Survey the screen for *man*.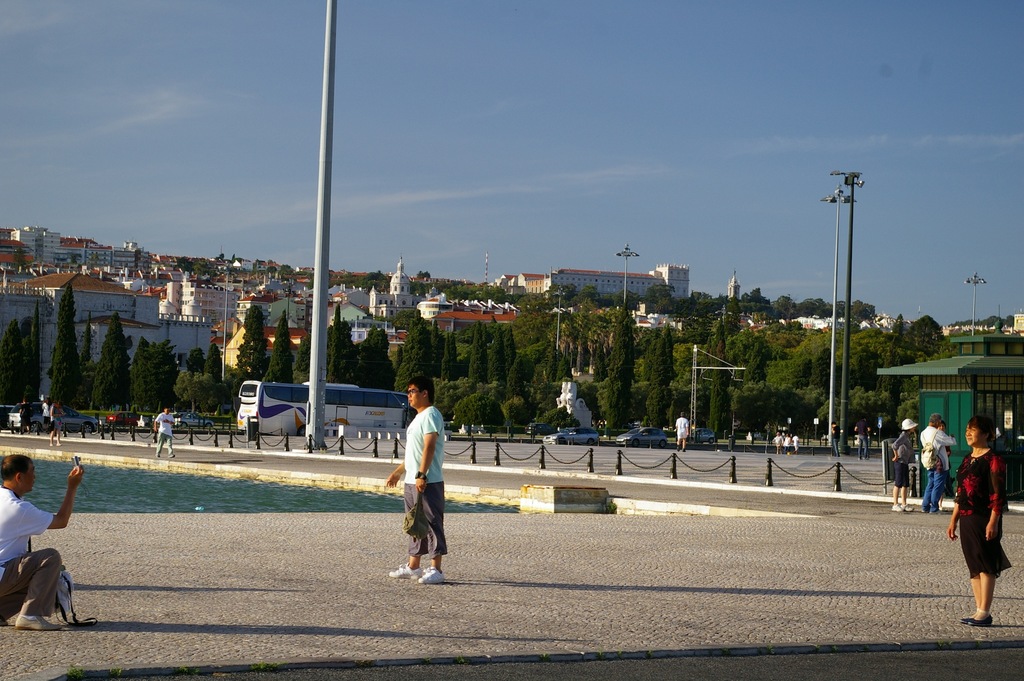
Survey found: <box>831,420,838,457</box>.
